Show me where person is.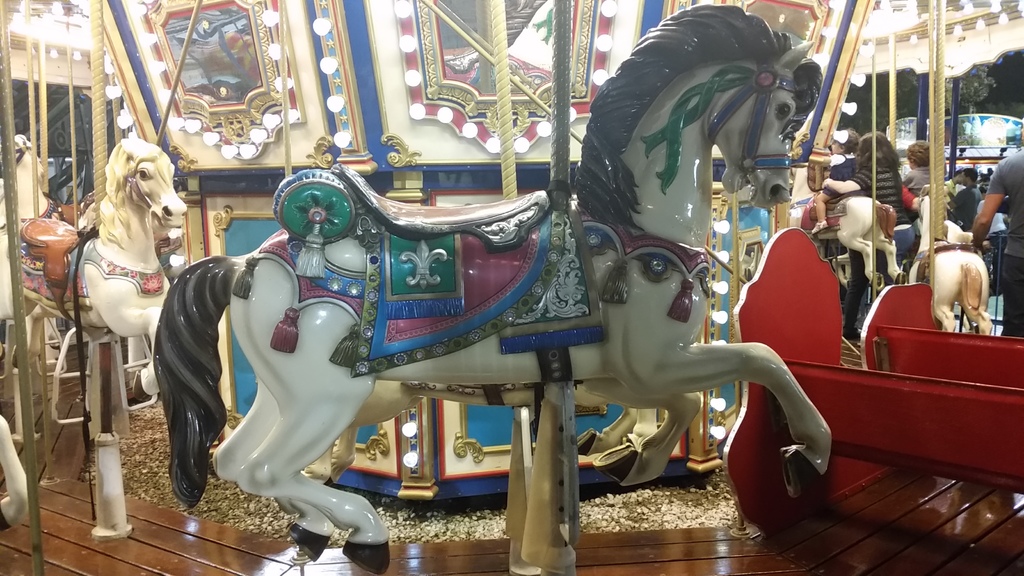
person is at <box>972,120,1023,342</box>.
